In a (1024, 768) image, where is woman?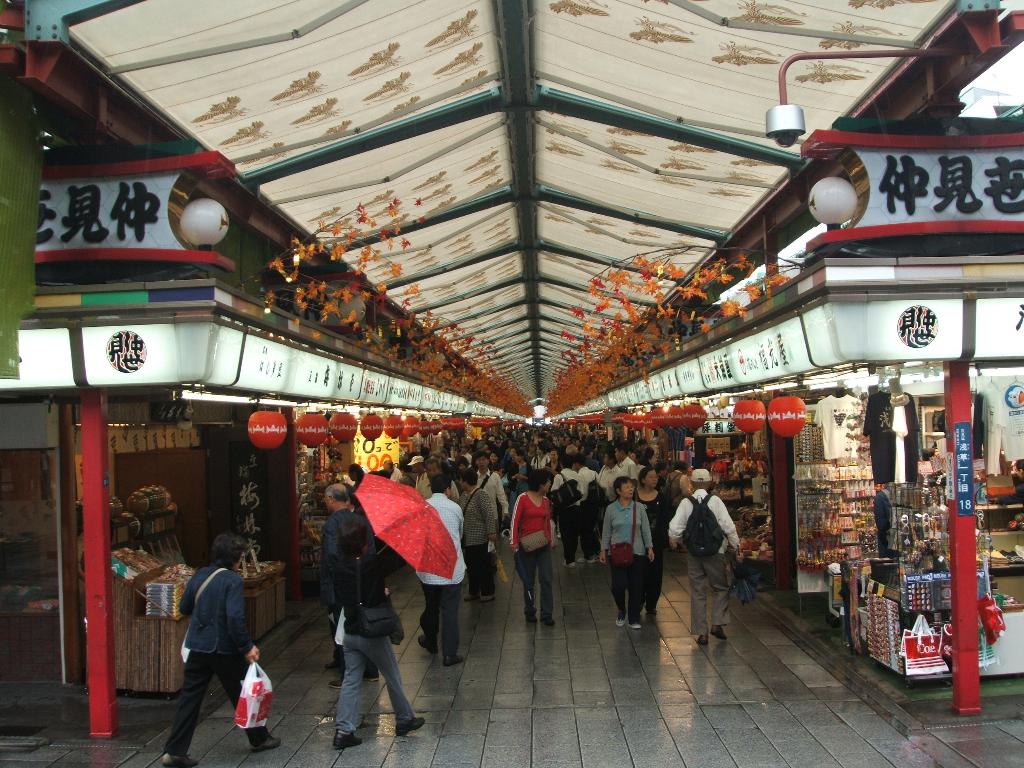
l=157, t=534, r=283, b=767.
